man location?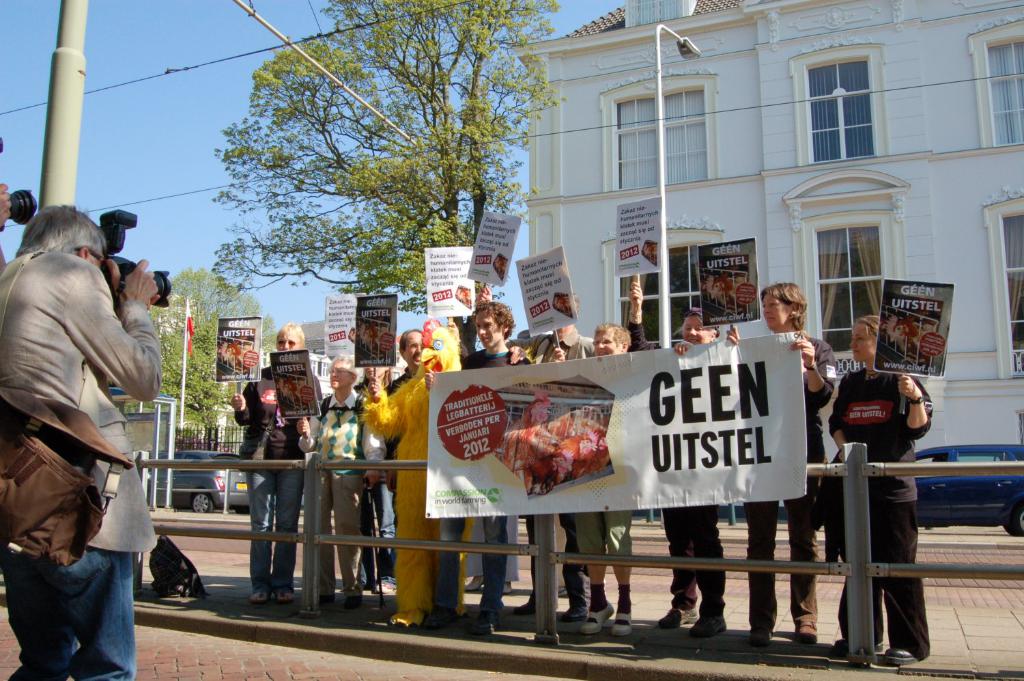
Rect(459, 309, 545, 632)
